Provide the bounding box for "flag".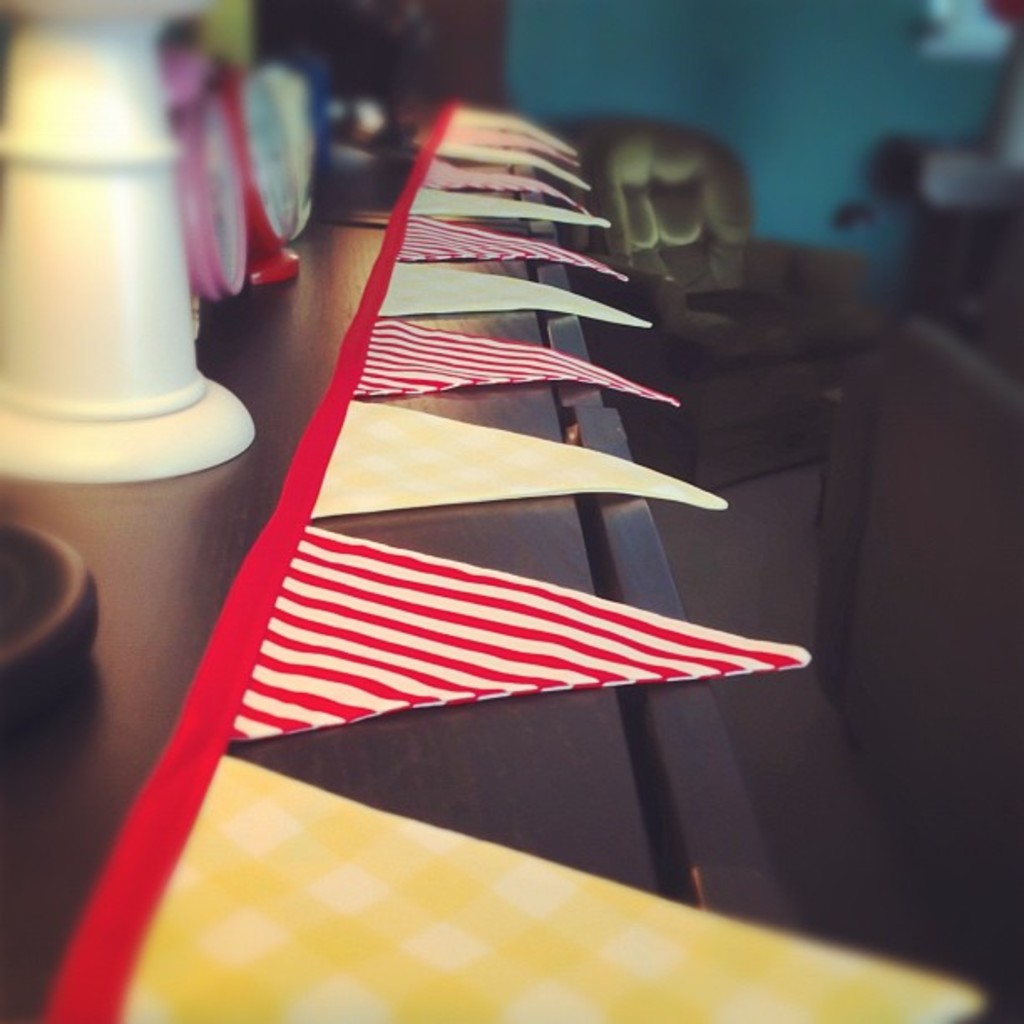
locate(407, 184, 611, 223).
